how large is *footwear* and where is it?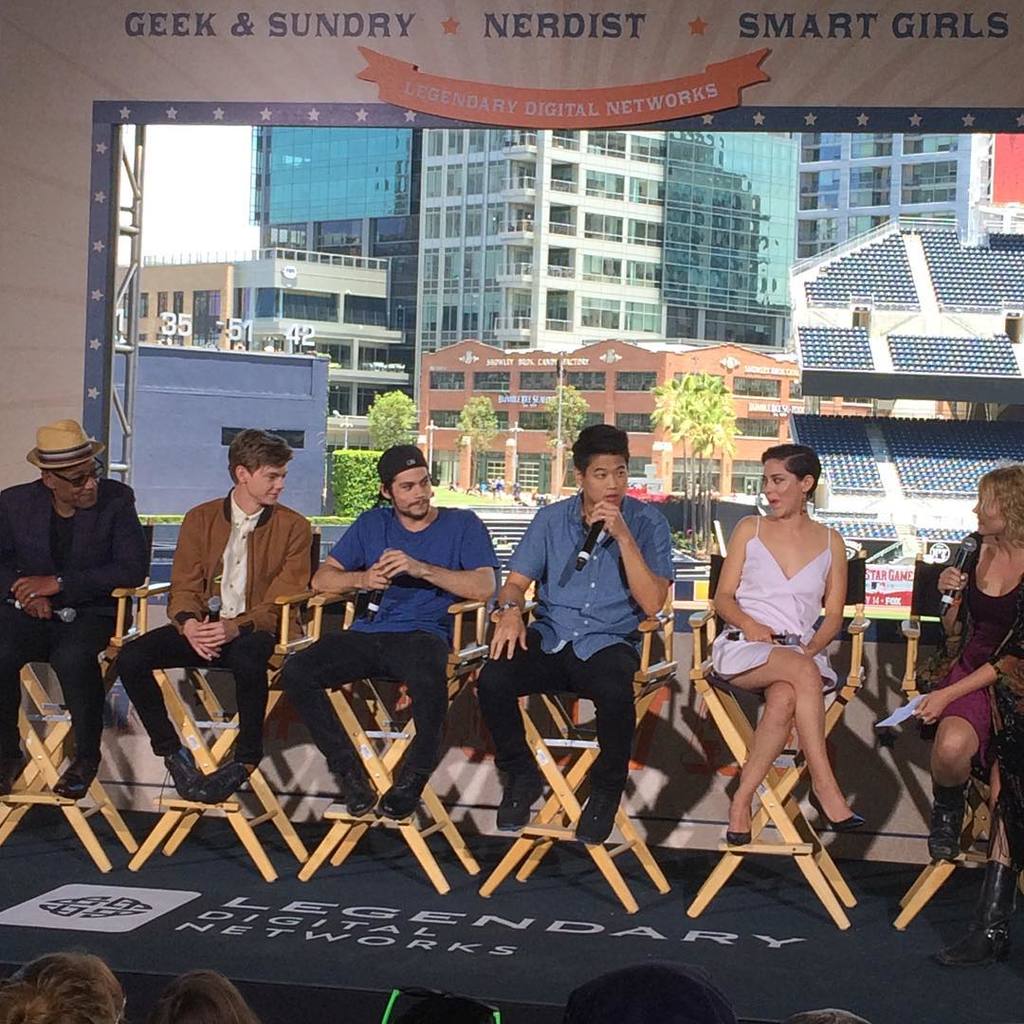
Bounding box: bbox(0, 755, 25, 795).
